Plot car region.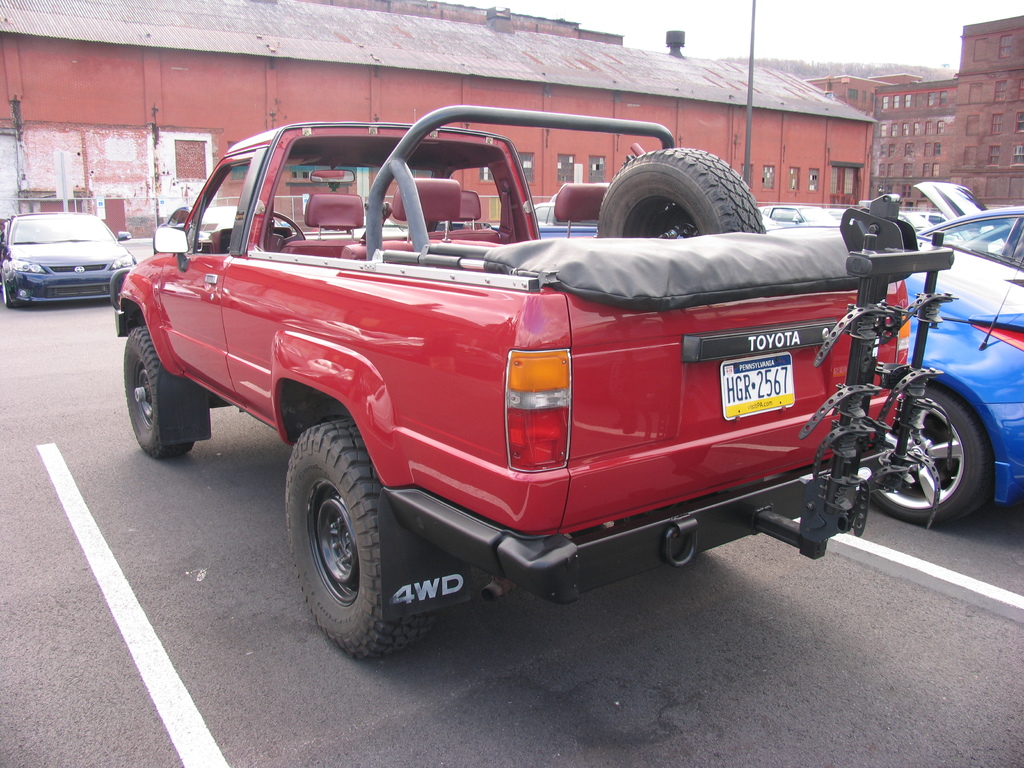
Plotted at [932,204,1023,260].
